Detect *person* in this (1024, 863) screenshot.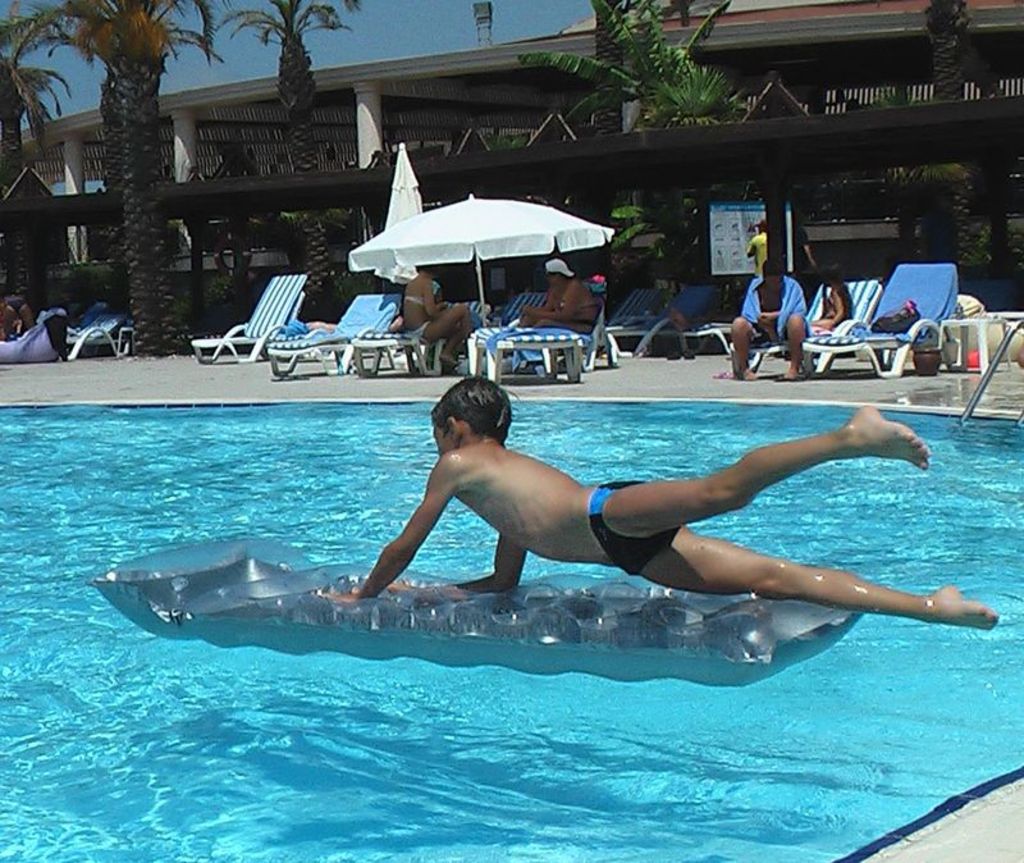
Detection: crop(809, 261, 861, 339).
